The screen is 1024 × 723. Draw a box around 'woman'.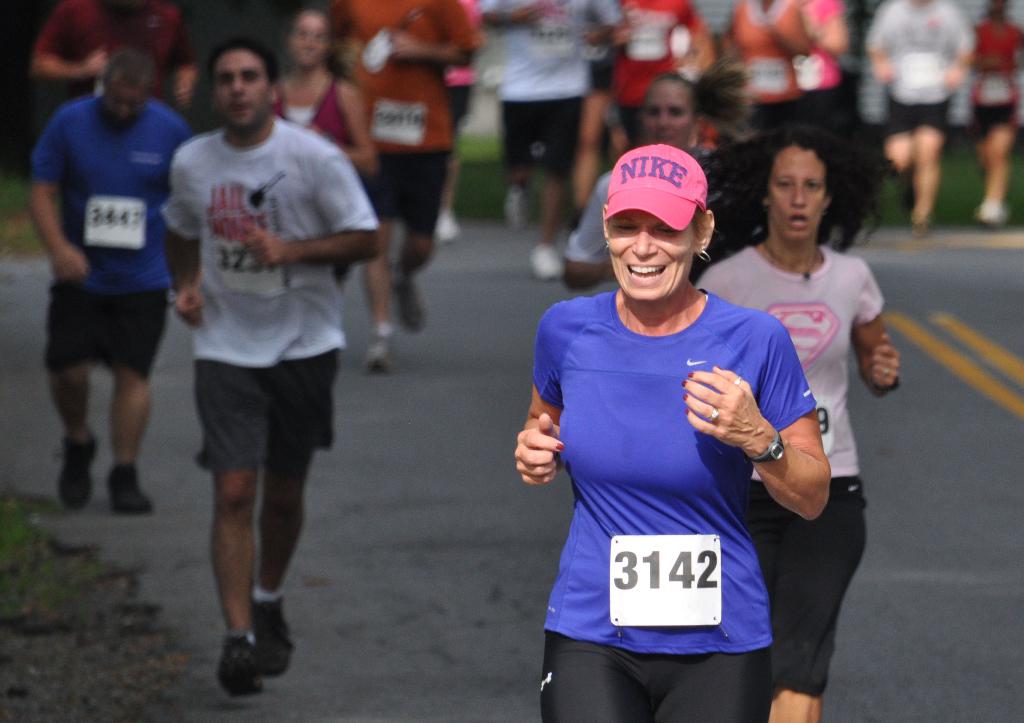
[left=789, top=0, right=846, bottom=157].
